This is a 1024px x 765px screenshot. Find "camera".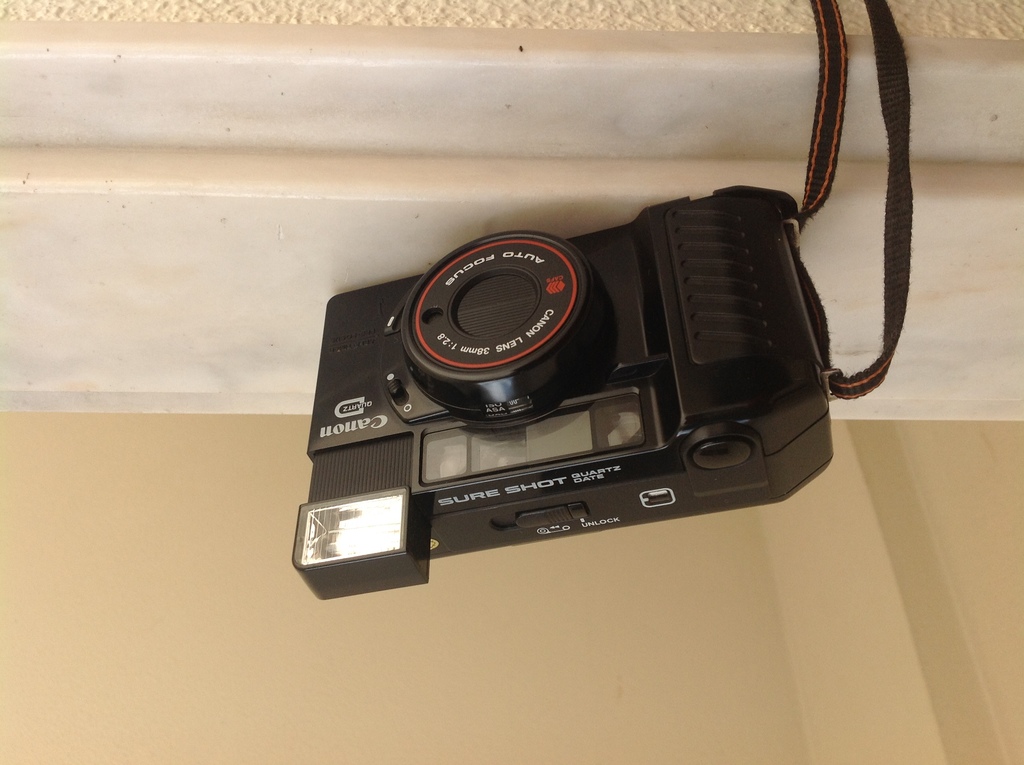
Bounding box: x1=290, y1=184, x2=834, y2=606.
